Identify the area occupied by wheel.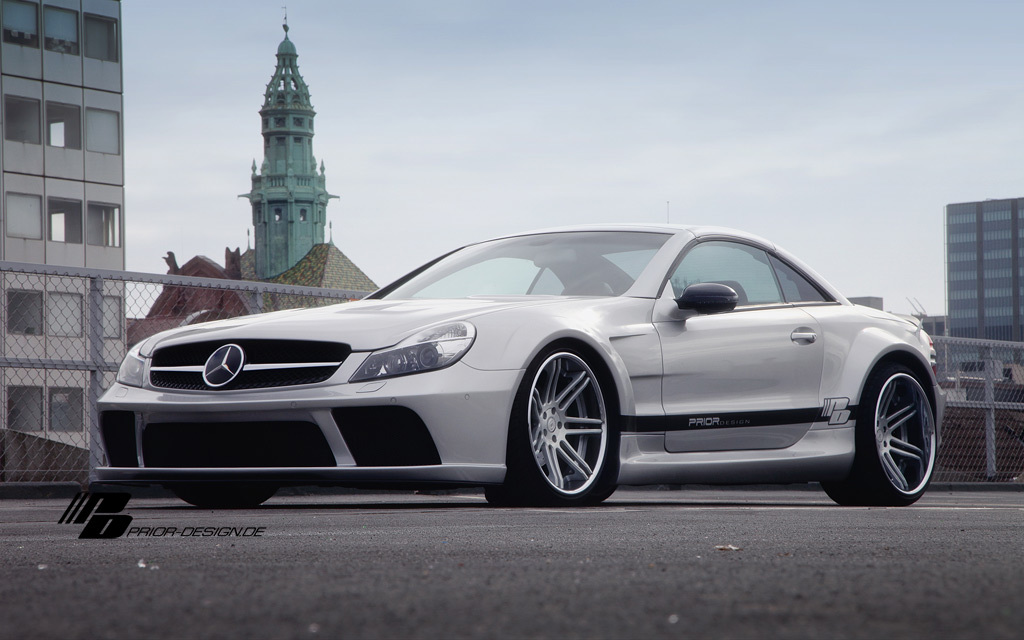
Area: pyautogui.locateOnScreen(826, 361, 938, 505).
